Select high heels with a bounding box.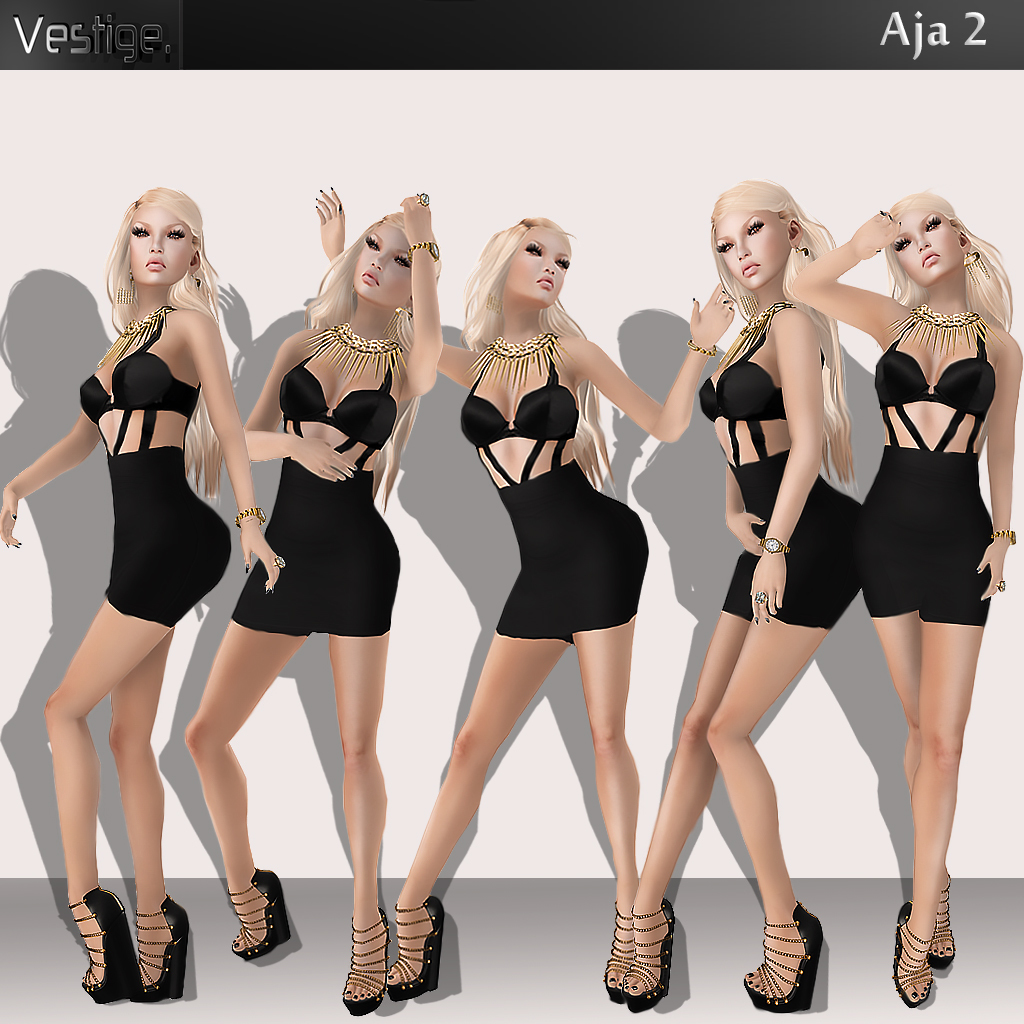
box=[68, 884, 132, 1000].
